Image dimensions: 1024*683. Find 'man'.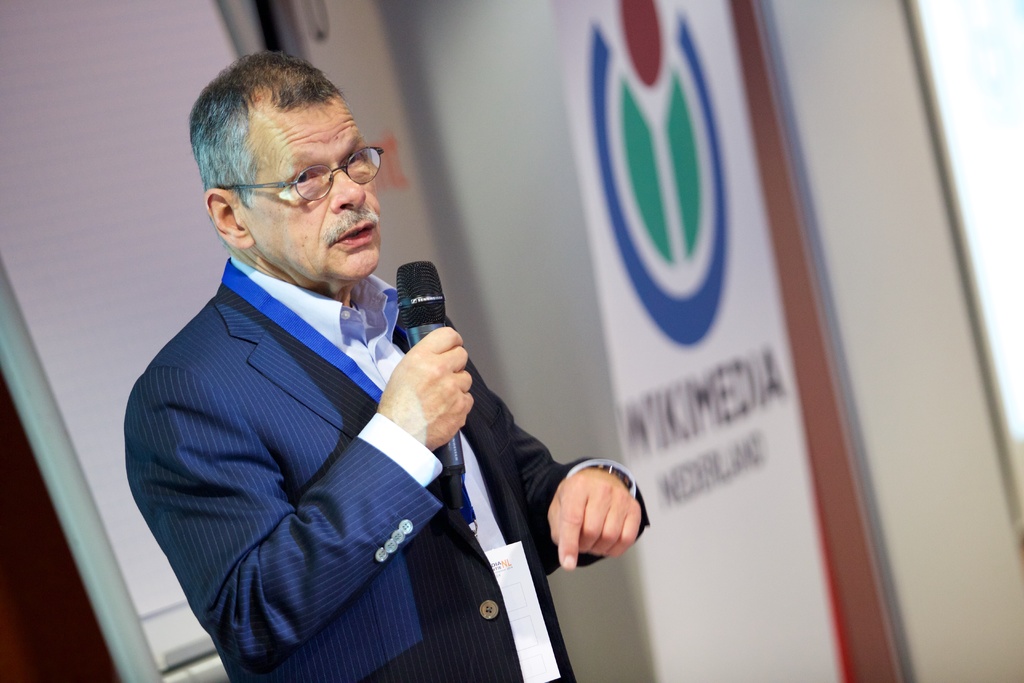
<bbox>108, 62, 526, 682</bbox>.
